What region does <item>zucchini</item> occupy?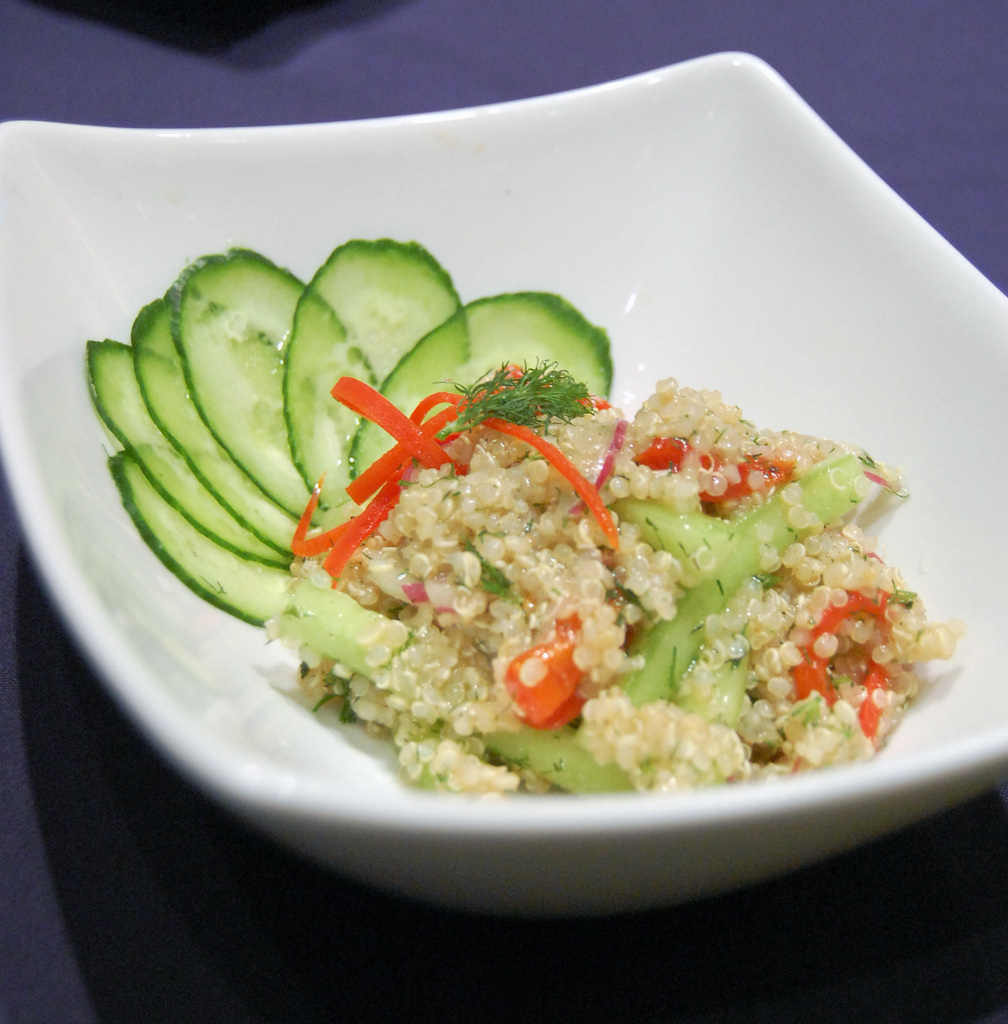
select_region(282, 239, 478, 517).
